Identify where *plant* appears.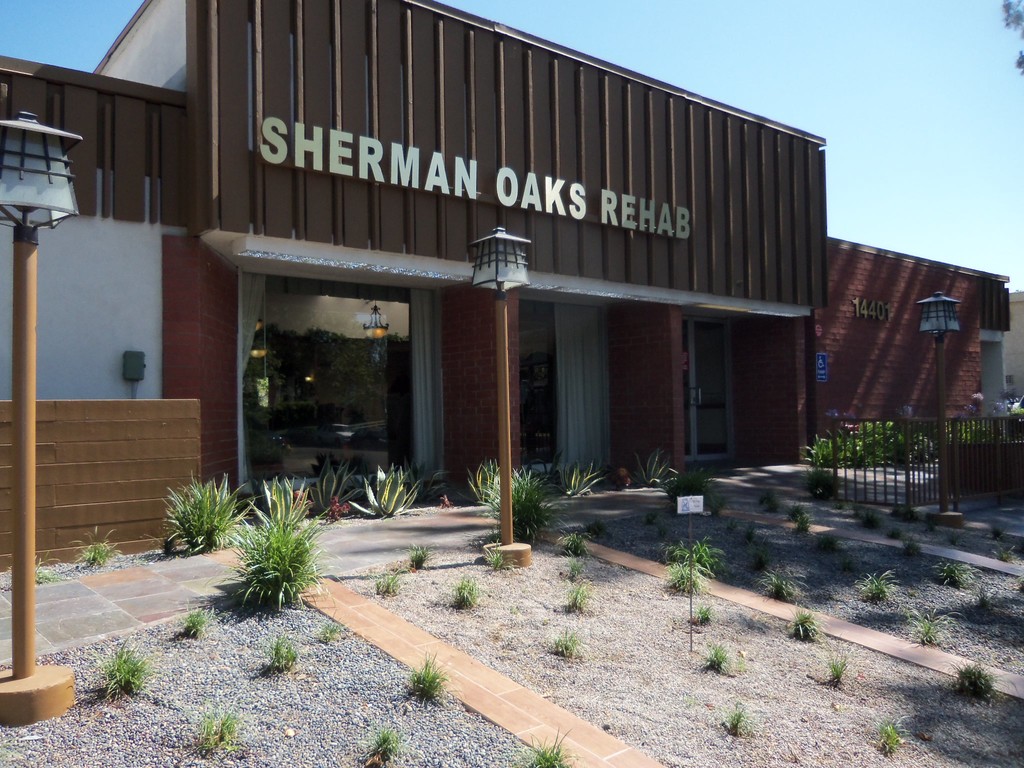
Appears at crop(982, 513, 1014, 537).
